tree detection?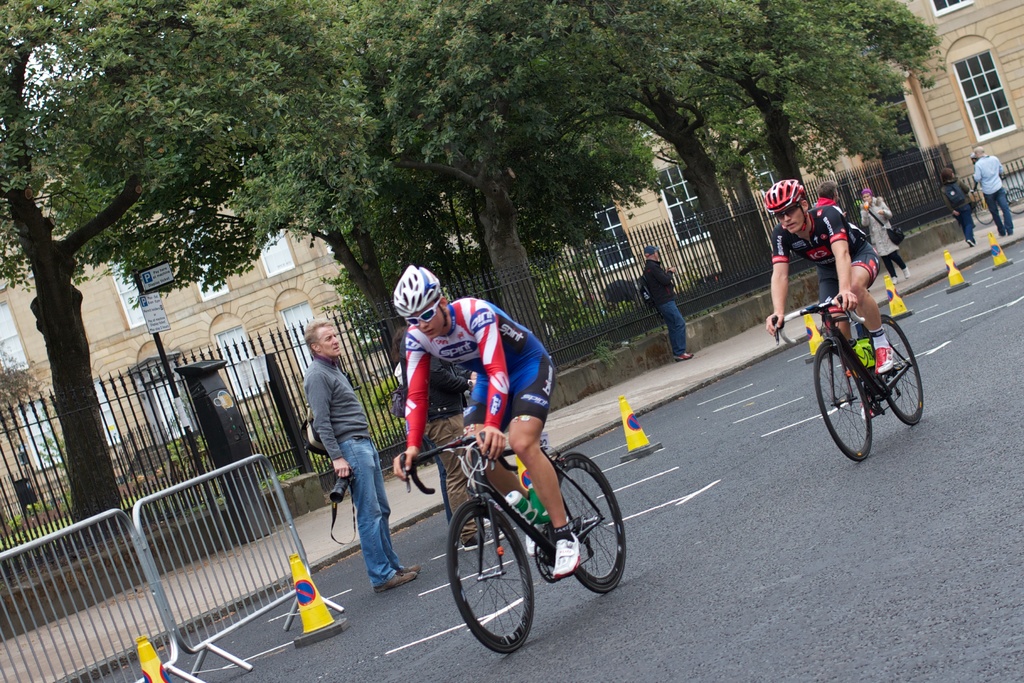
[490,0,808,279]
